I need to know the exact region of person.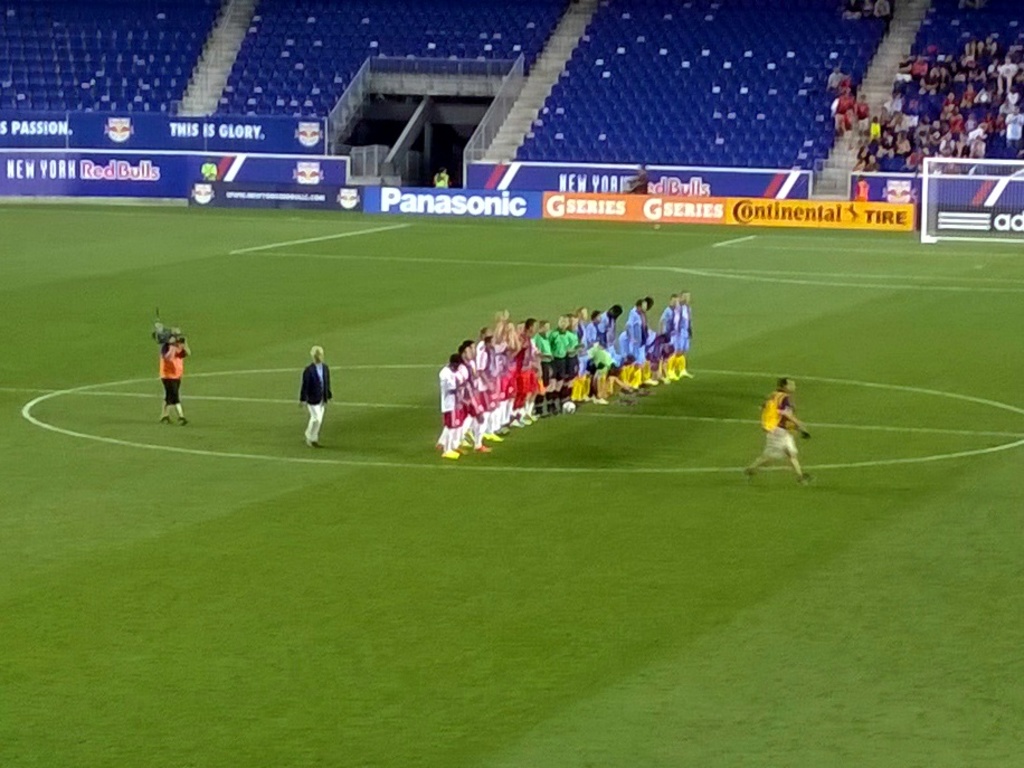
Region: rect(295, 344, 333, 453).
